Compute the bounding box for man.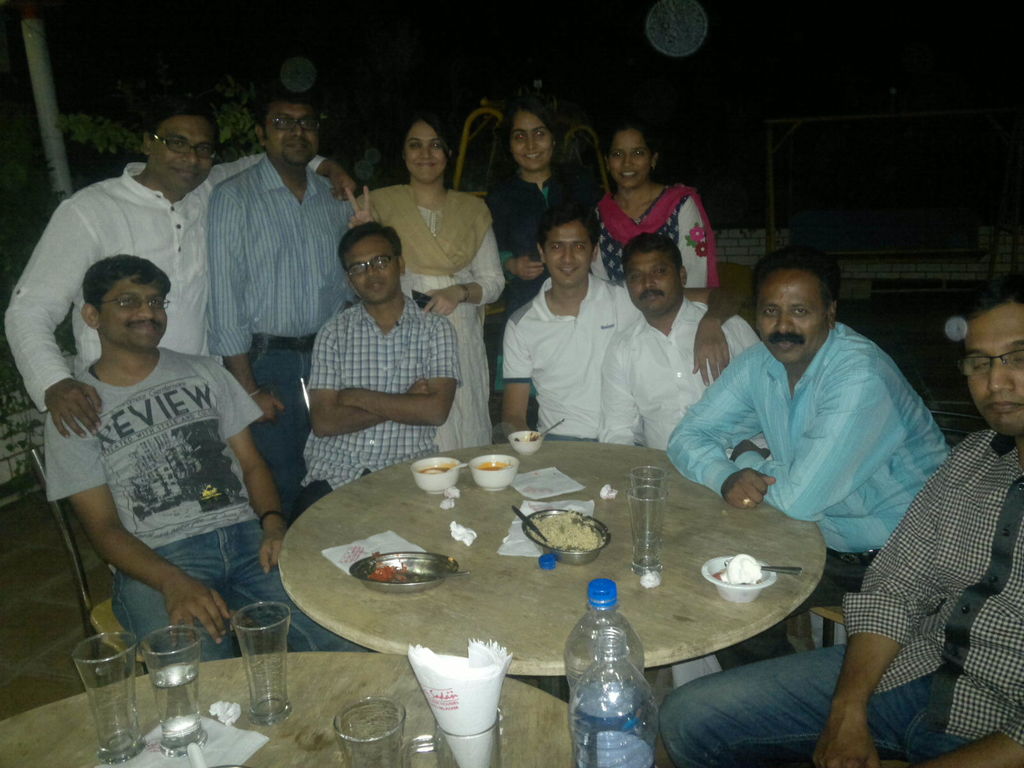
select_region(48, 250, 369, 658).
